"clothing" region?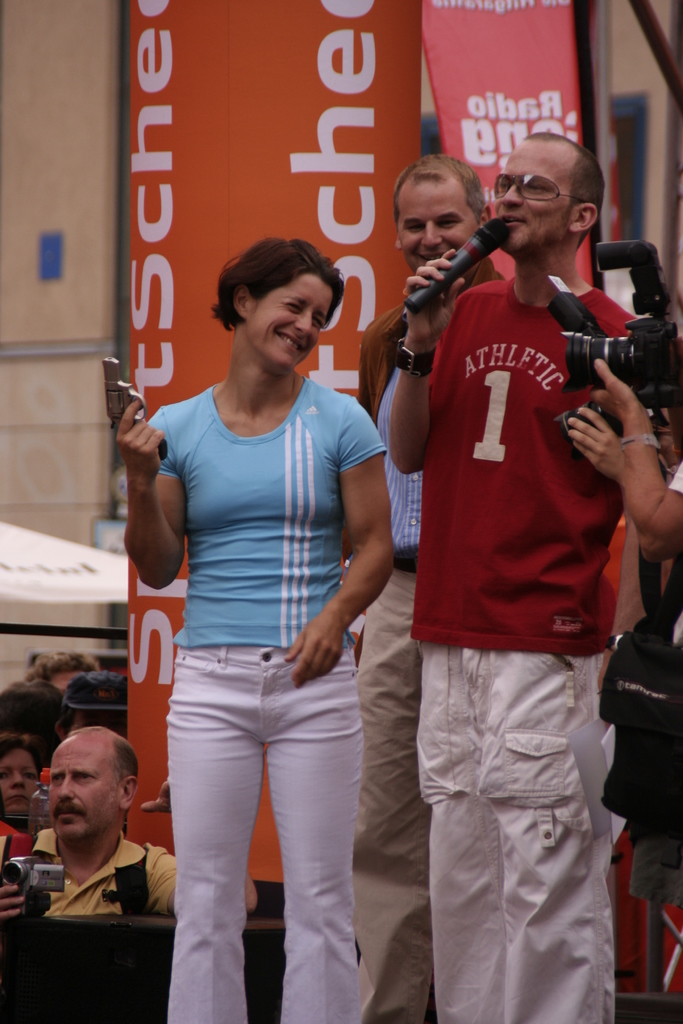
Rect(666, 458, 682, 643)
